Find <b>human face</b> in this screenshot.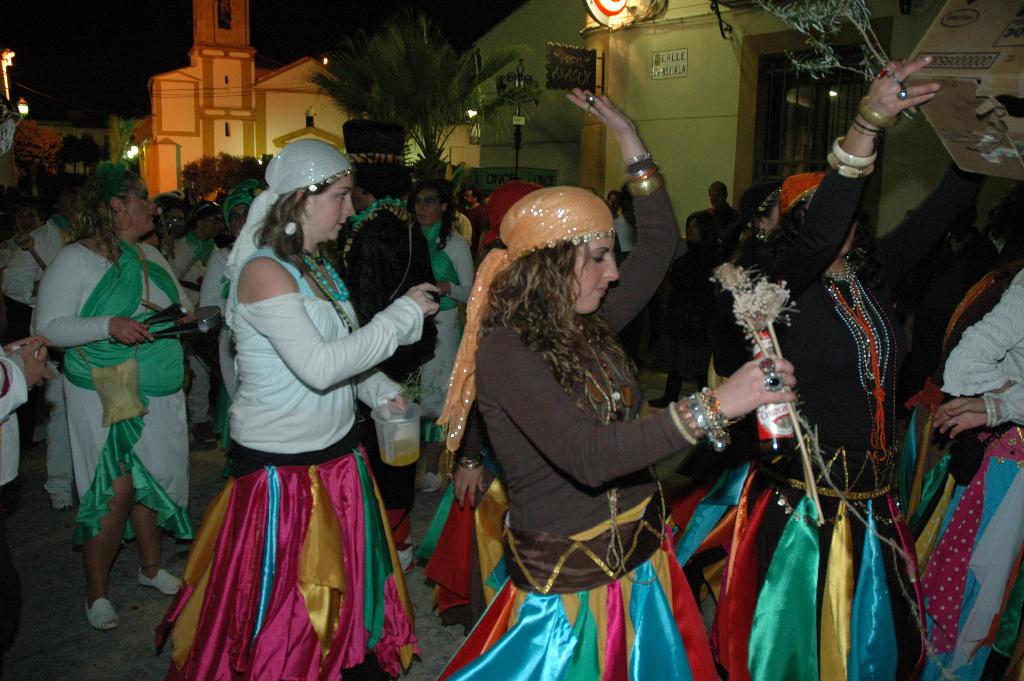
The bounding box for <b>human face</b> is box(412, 192, 440, 225).
